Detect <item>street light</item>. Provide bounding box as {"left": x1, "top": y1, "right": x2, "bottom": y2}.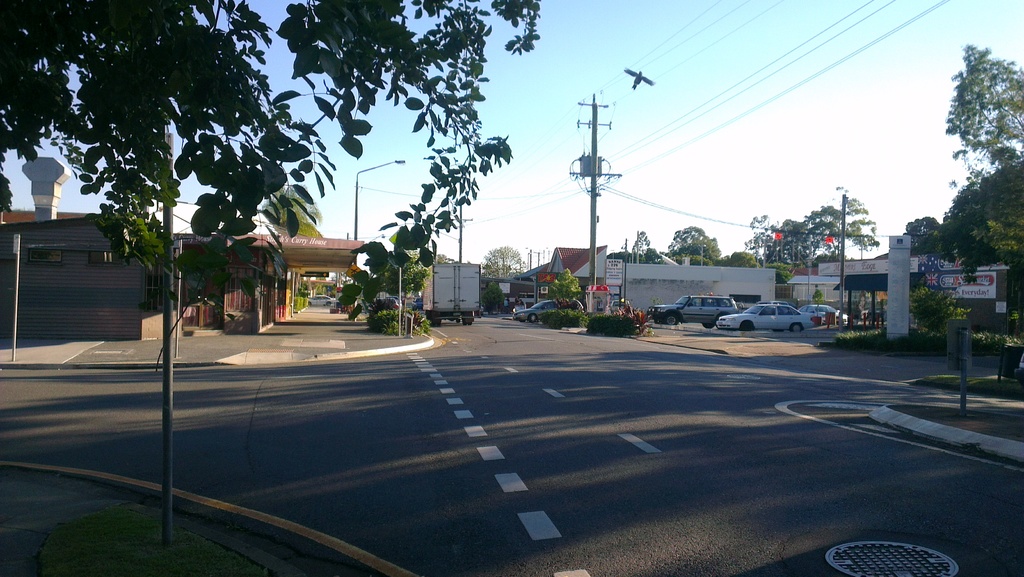
{"left": 803, "top": 256, "right": 815, "bottom": 307}.
